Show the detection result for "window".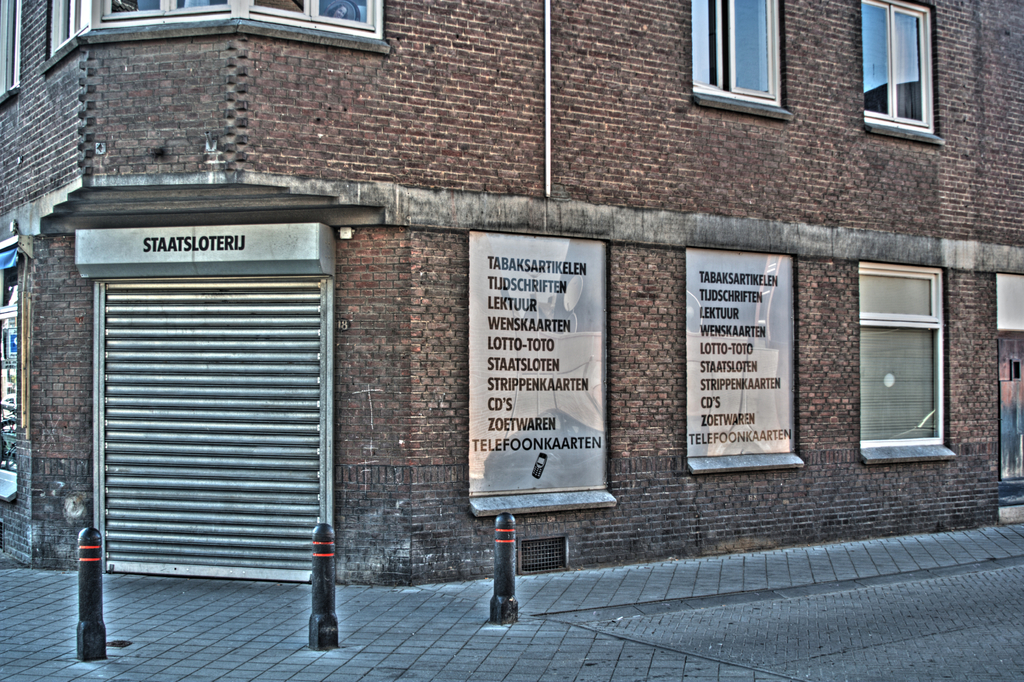
box=[691, 0, 795, 117].
